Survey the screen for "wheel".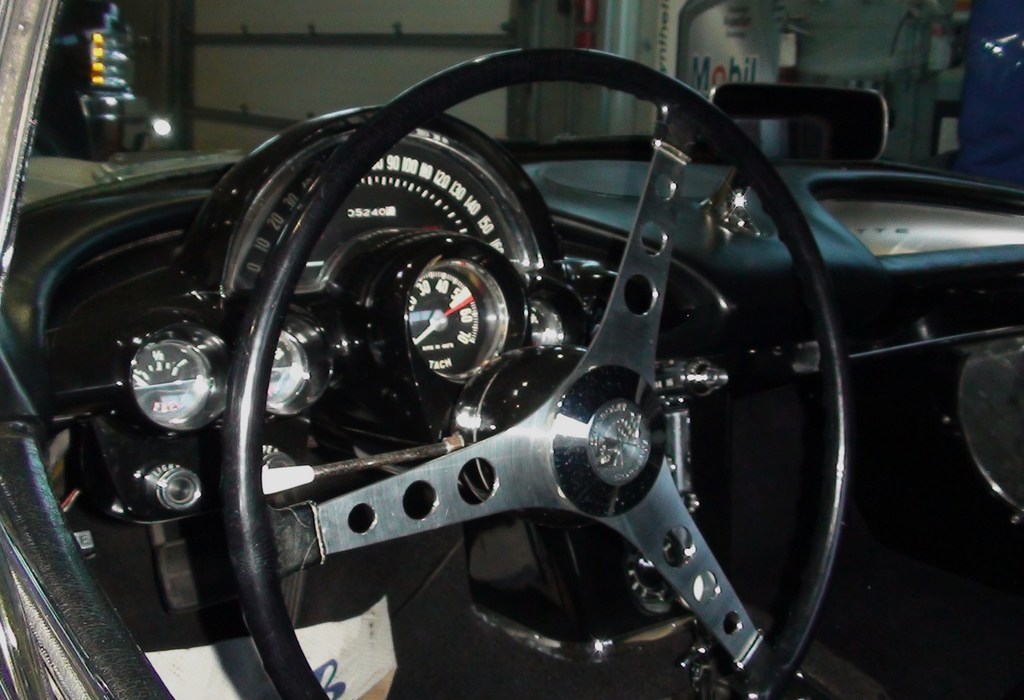
Survey found: x1=222, y1=42, x2=854, y2=699.
